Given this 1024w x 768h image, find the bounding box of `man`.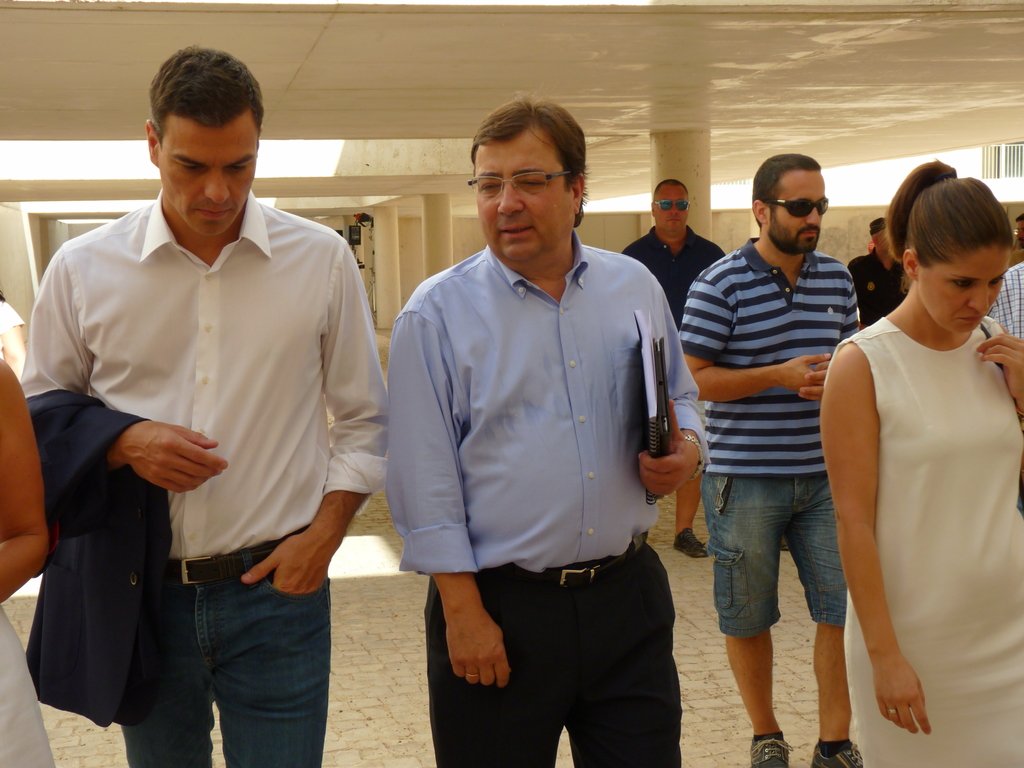
bbox=(989, 212, 1023, 511).
